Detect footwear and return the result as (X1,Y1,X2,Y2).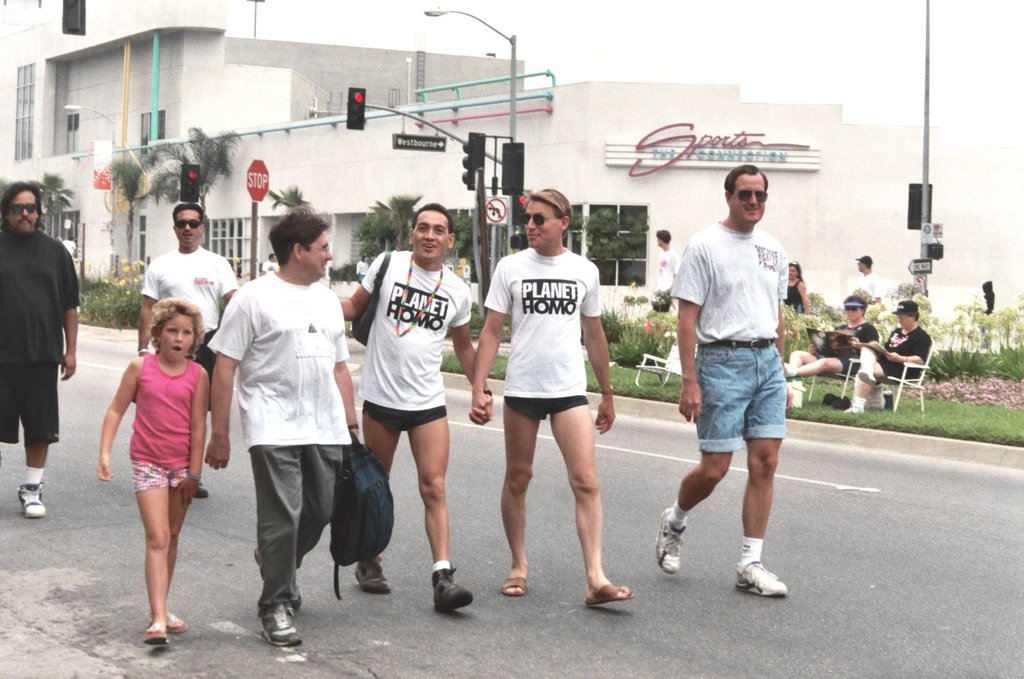
(845,402,862,418).
